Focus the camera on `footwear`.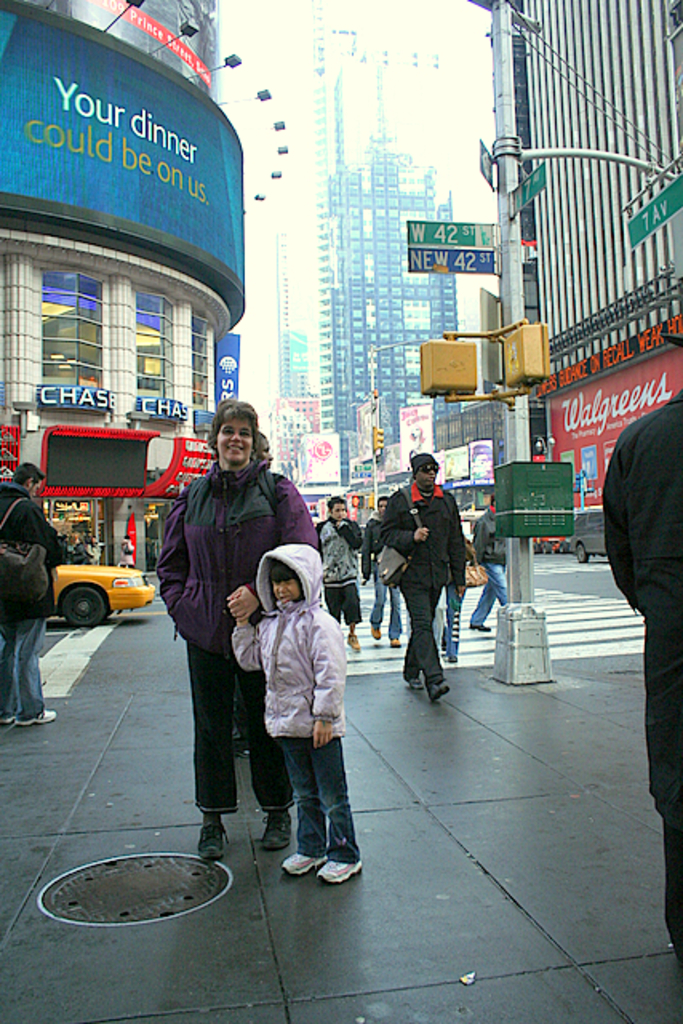
Focus region: (x1=198, y1=821, x2=229, y2=856).
